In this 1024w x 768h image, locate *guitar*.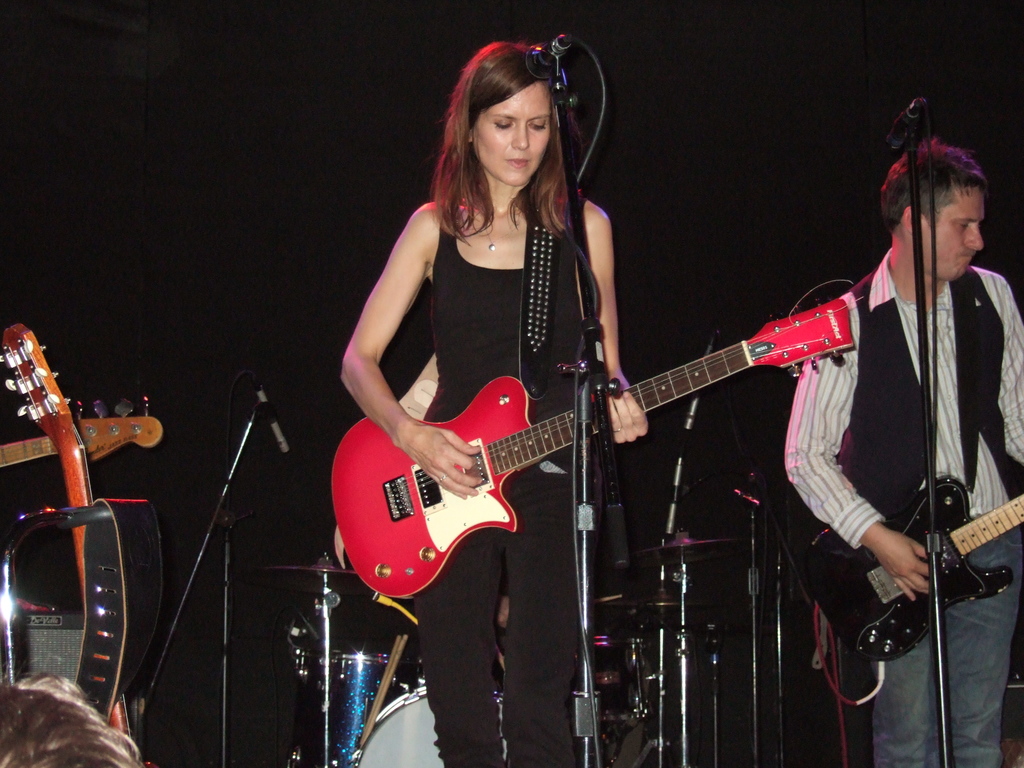
Bounding box: (x1=0, y1=321, x2=136, y2=744).
